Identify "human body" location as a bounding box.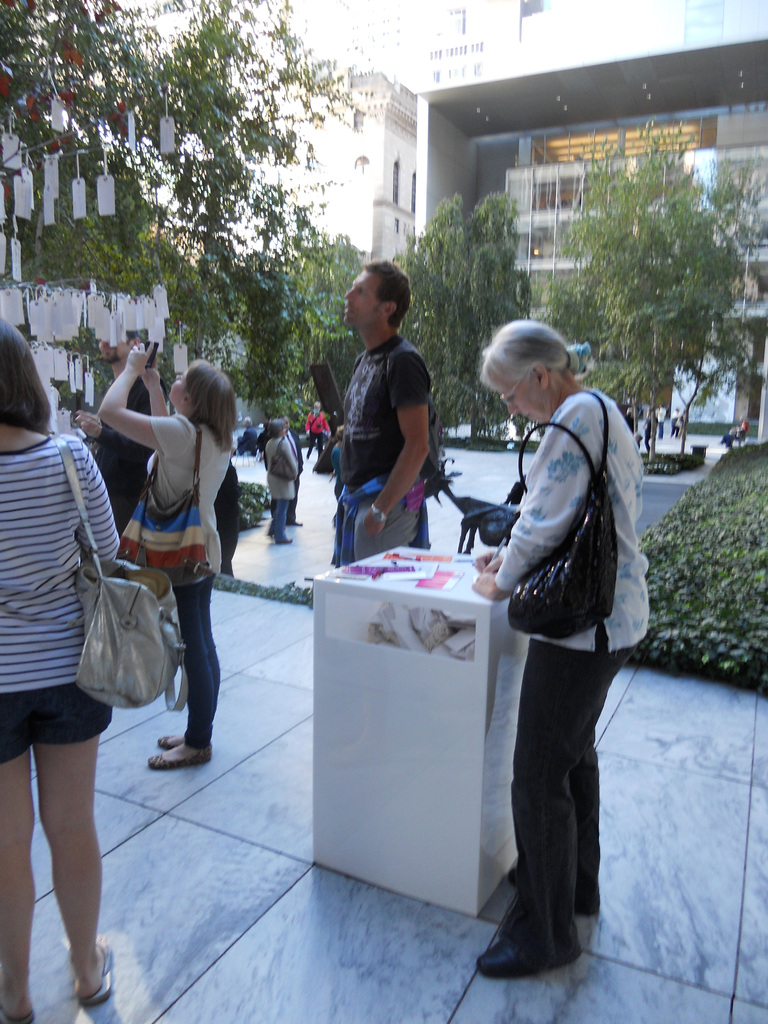
{"left": 0, "top": 312, "right": 125, "bottom": 1023}.
